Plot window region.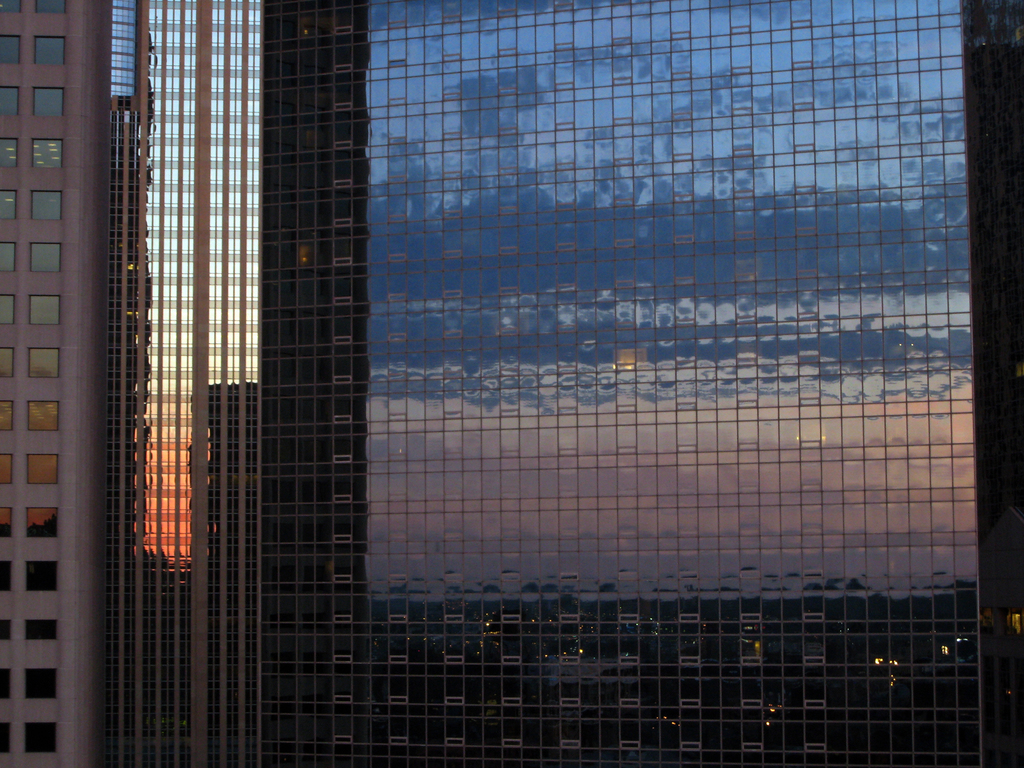
Plotted at <bbox>0, 725, 12, 755</bbox>.
